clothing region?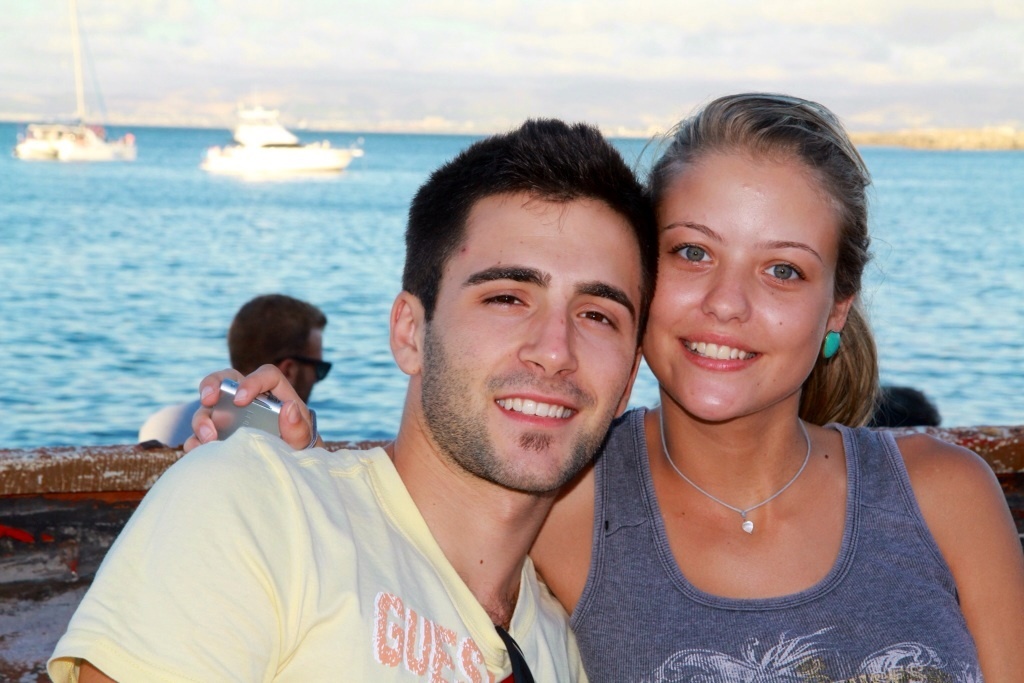
box=[42, 444, 590, 682]
